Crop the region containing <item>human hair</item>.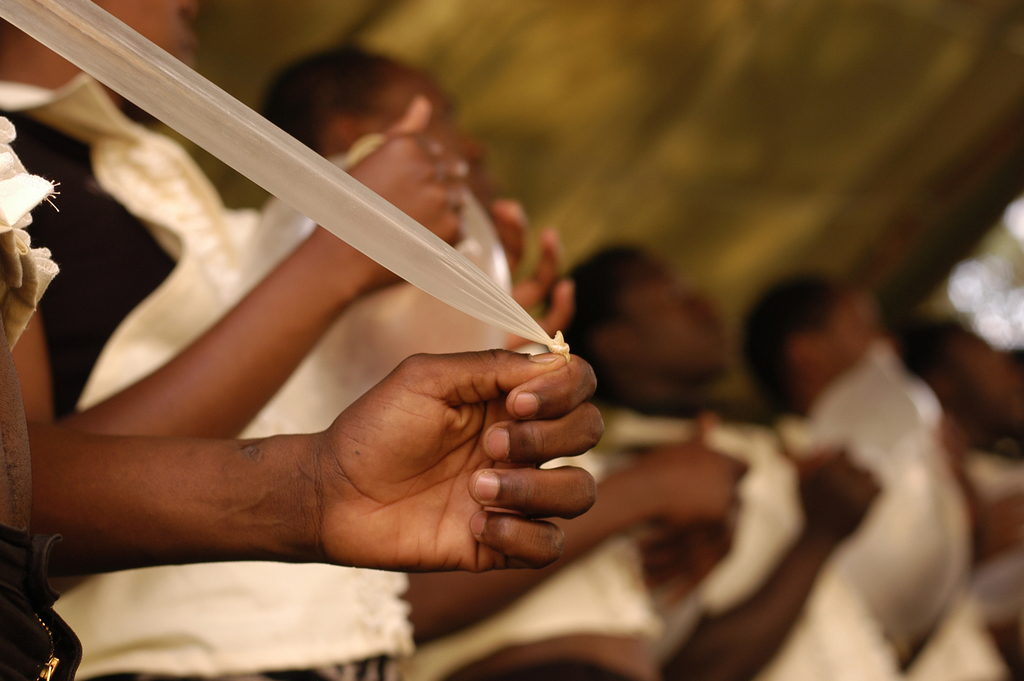
Crop region: {"x1": 543, "y1": 242, "x2": 634, "y2": 395}.
